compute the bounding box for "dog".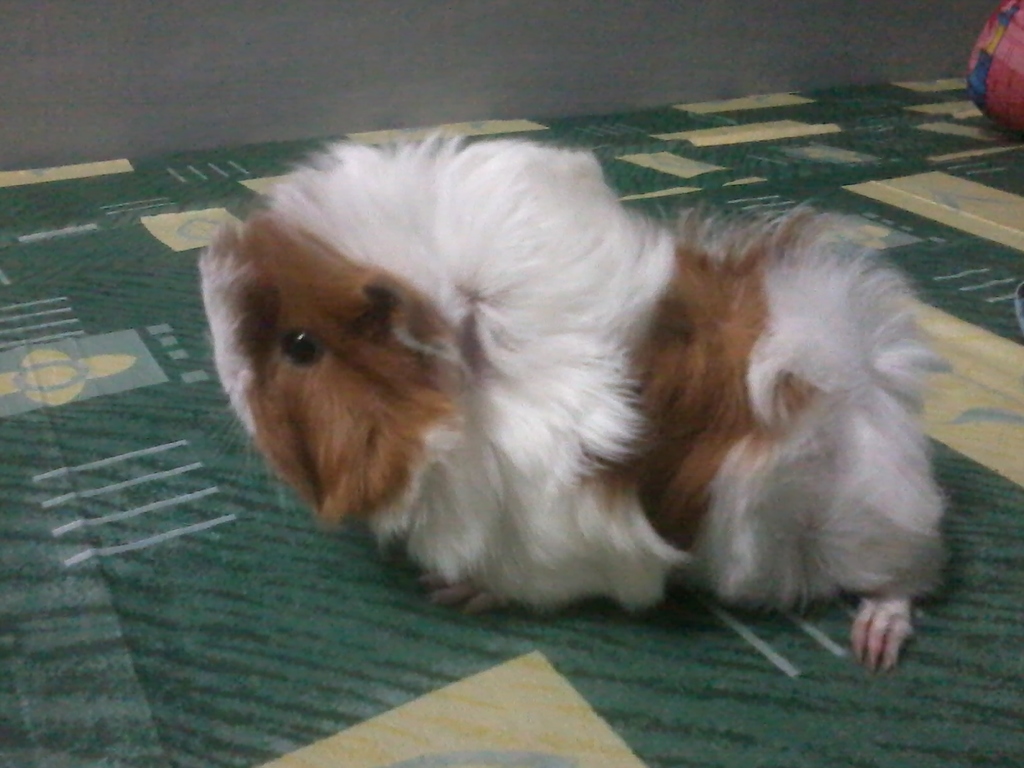
<region>196, 127, 953, 677</region>.
